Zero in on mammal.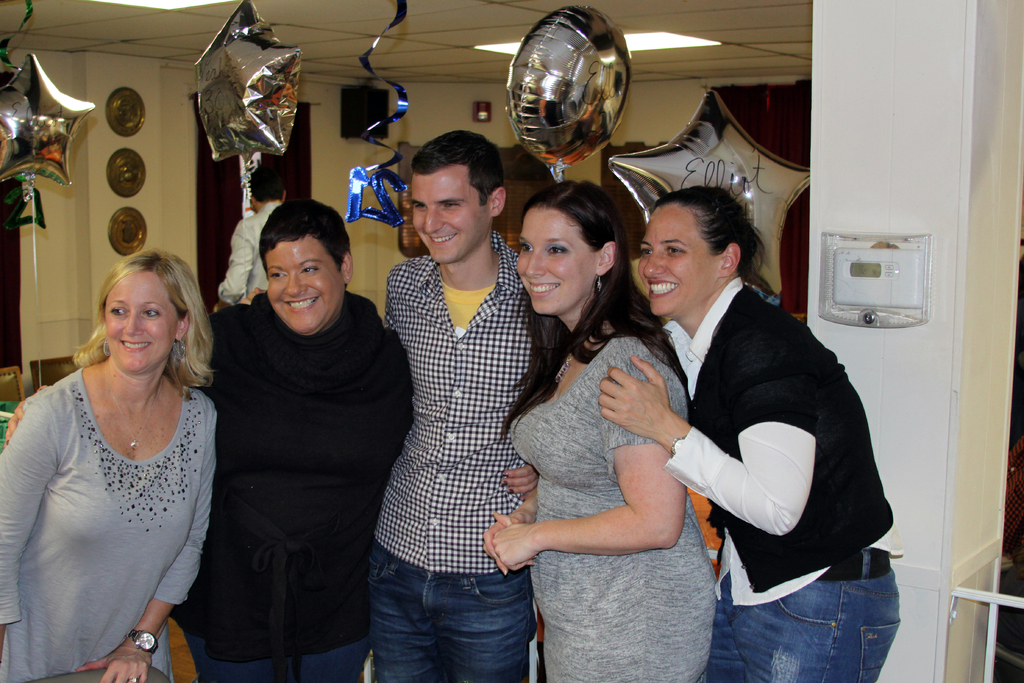
Zeroed in: {"x1": 368, "y1": 131, "x2": 533, "y2": 682}.
